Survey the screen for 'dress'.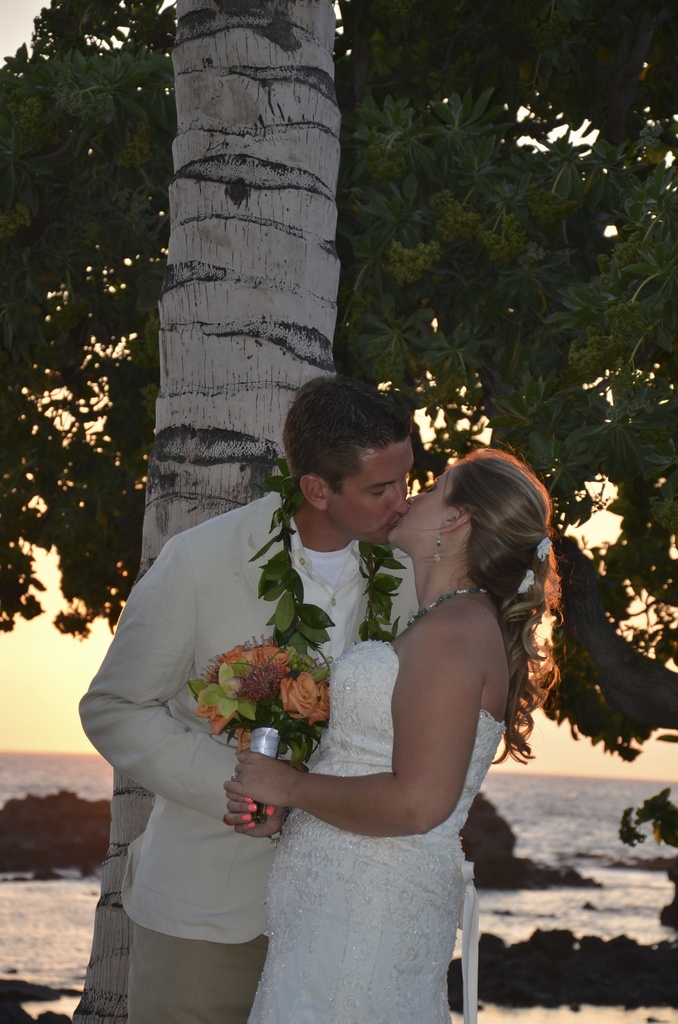
Survey found: region(229, 540, 494, 1023).
